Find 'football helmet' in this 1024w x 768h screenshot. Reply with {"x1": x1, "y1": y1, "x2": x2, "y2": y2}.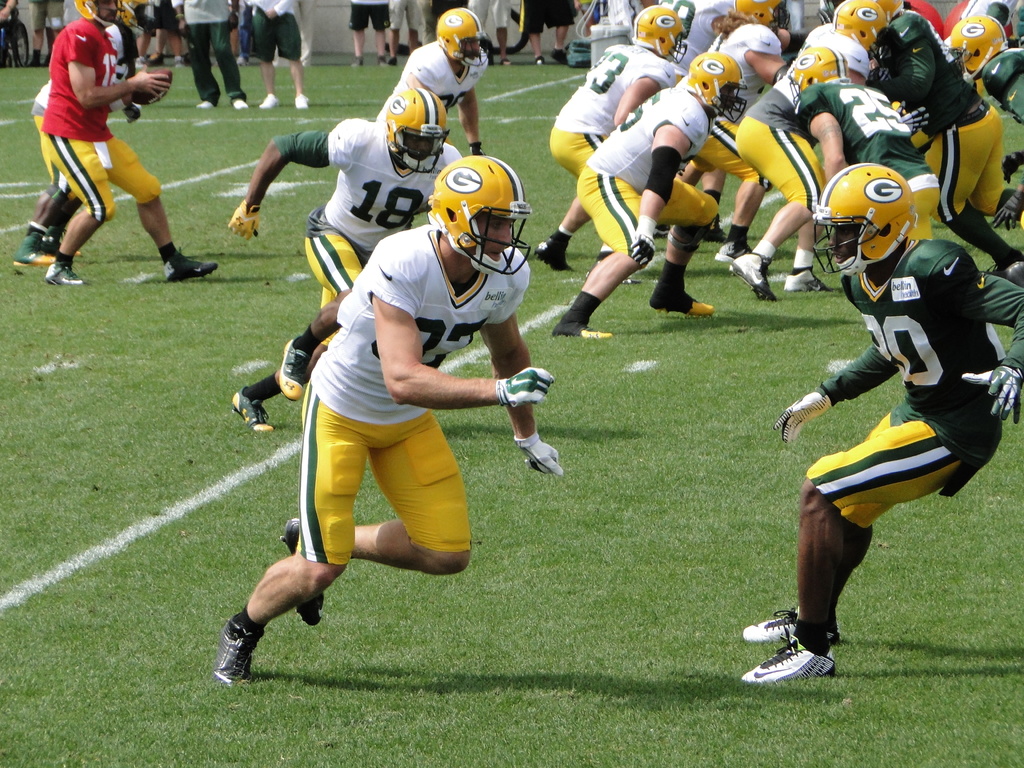
{"x1": 950, "y1": 9, "x2": 1006, "y2": 82}.
